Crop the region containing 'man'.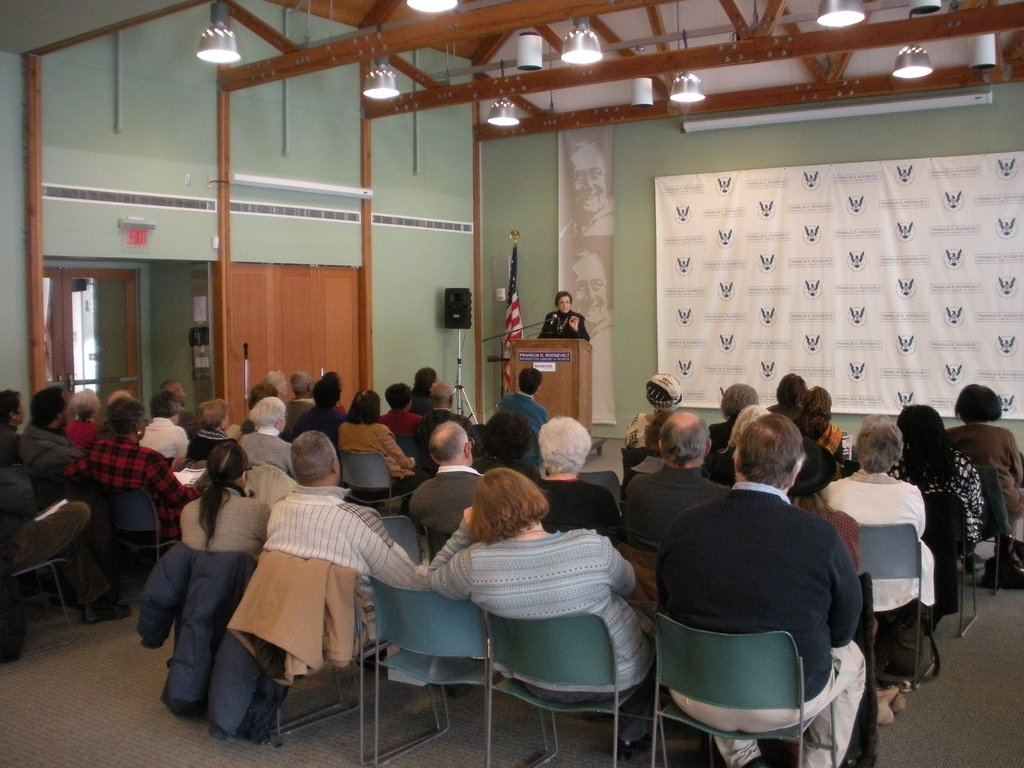
Crop region: 260, 430, 428, 641.
